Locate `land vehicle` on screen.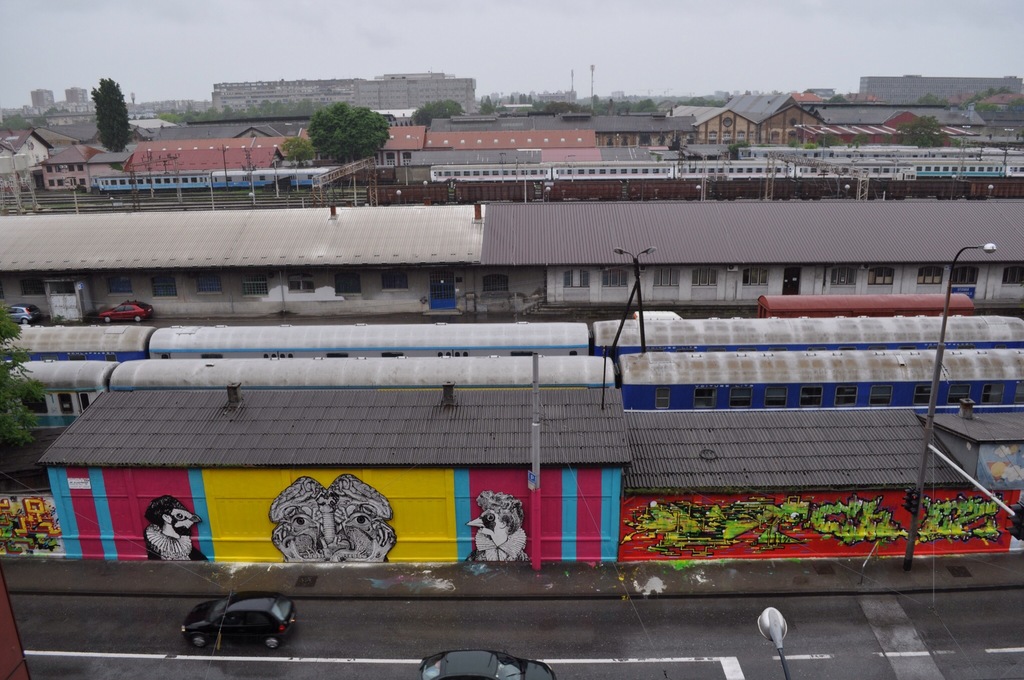
On screen at region(95, 302, 157, 323).
